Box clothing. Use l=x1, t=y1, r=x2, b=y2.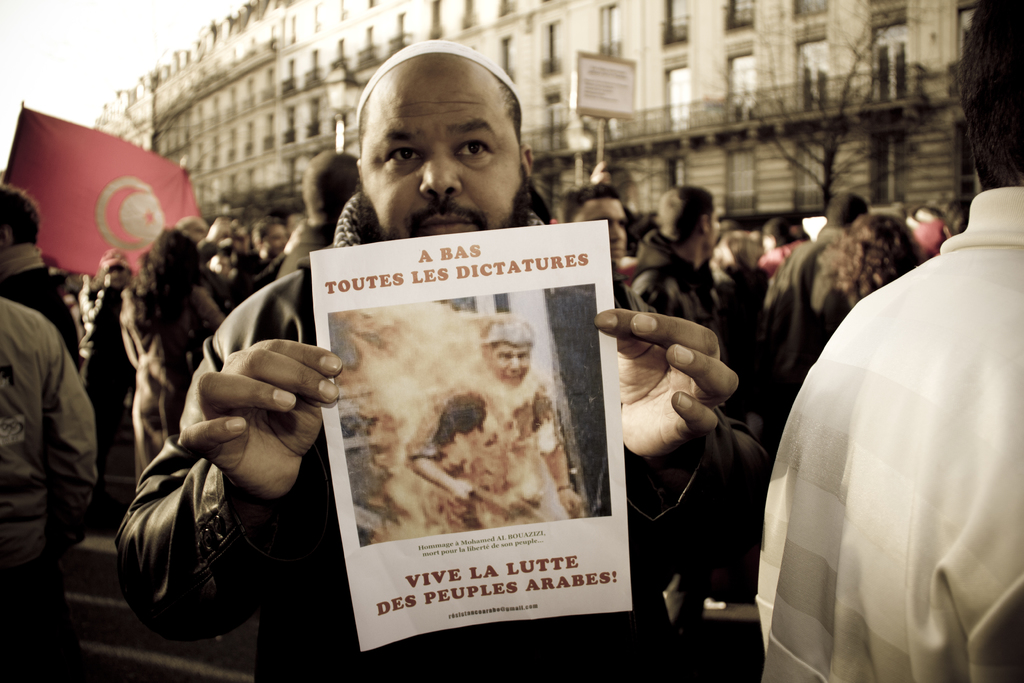
l=623, t=230, r=721, b=325.
